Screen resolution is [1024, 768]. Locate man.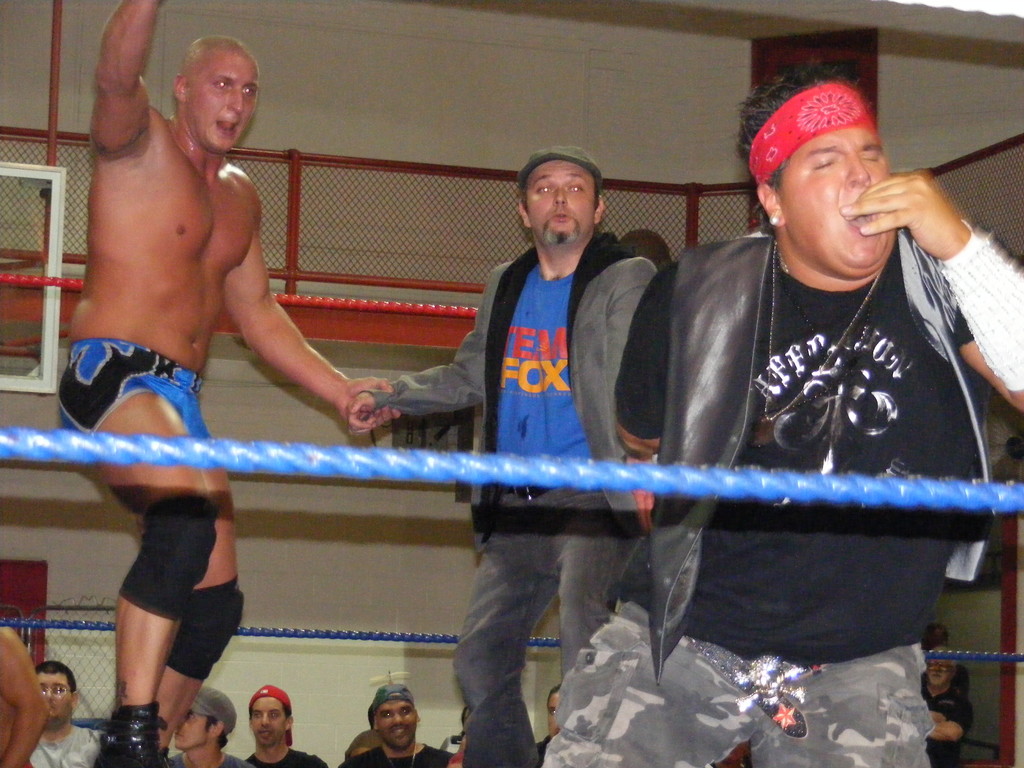
[28,657,102,767].
